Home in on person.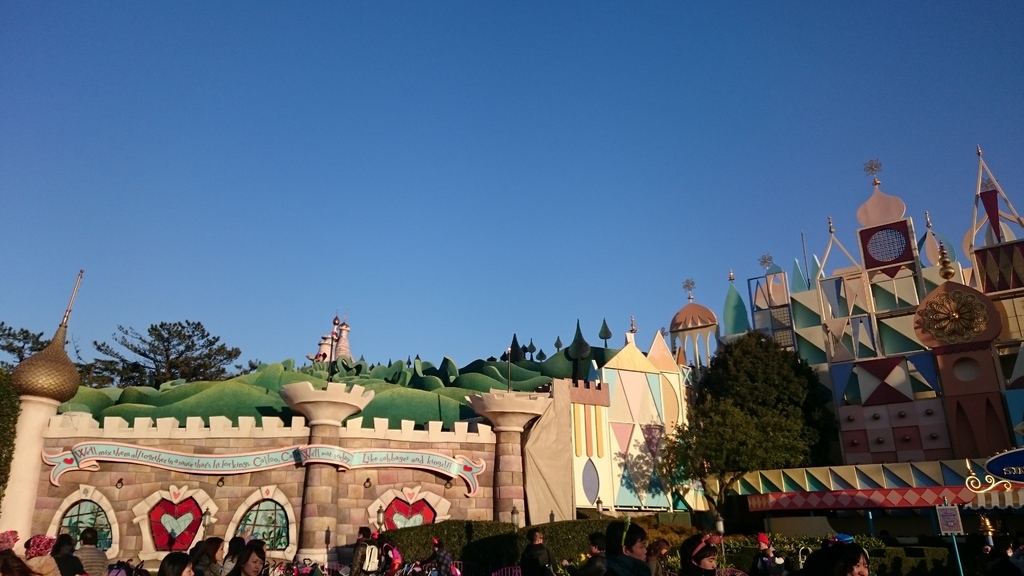
Homed in at box=[753, 529, 788, 575].
